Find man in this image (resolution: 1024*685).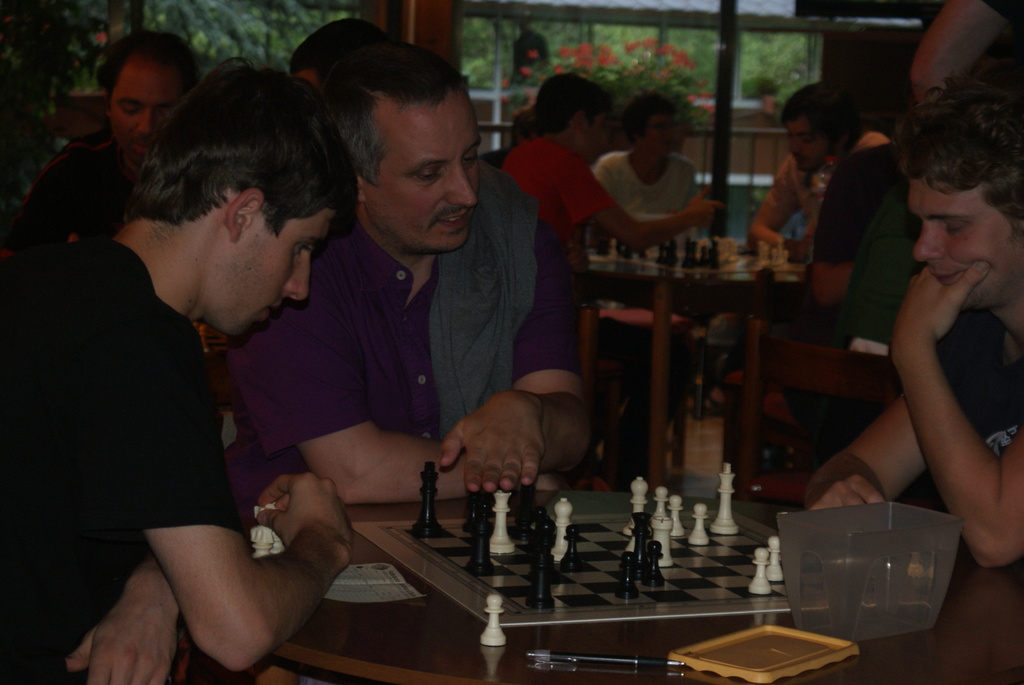
[15, 31, 204, 270].
